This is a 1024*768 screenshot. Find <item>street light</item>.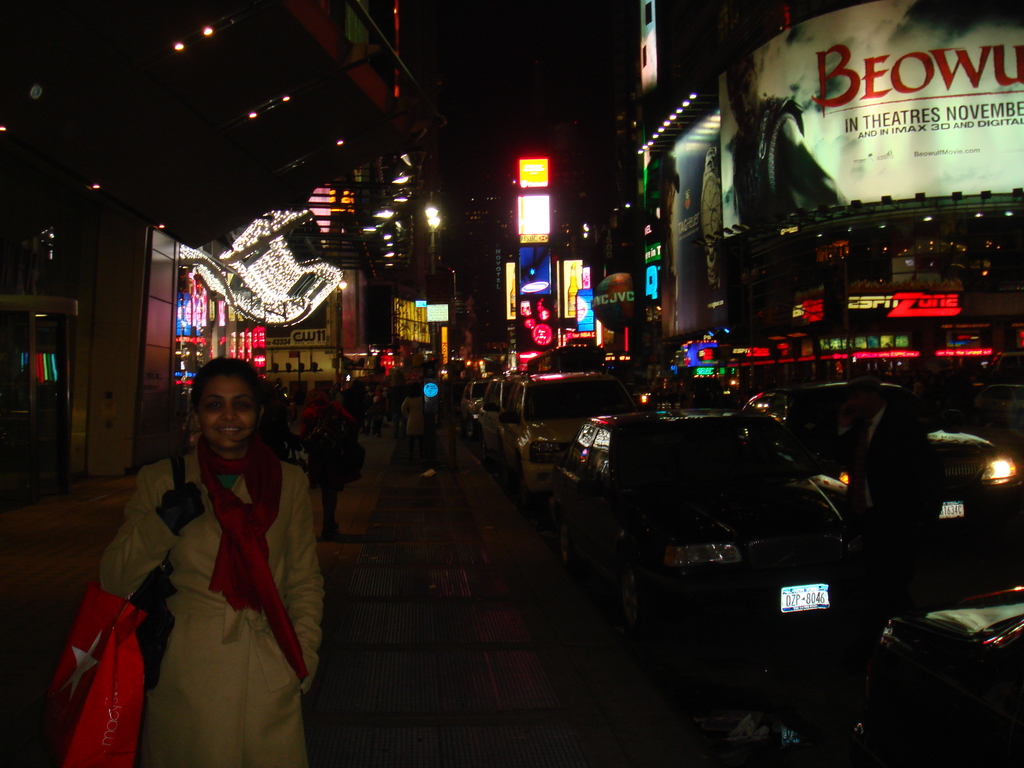
Bounding box: (left=421, top=201, right=440, bottom=375).
